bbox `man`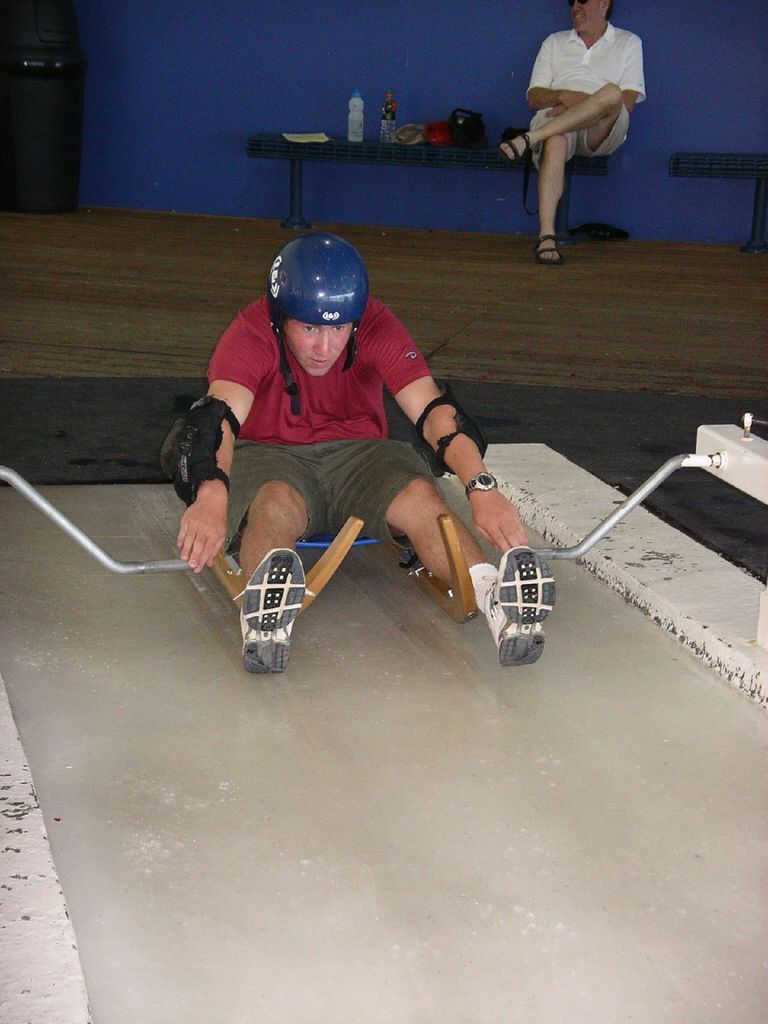
bbox=(517, 0, 648, 241)
